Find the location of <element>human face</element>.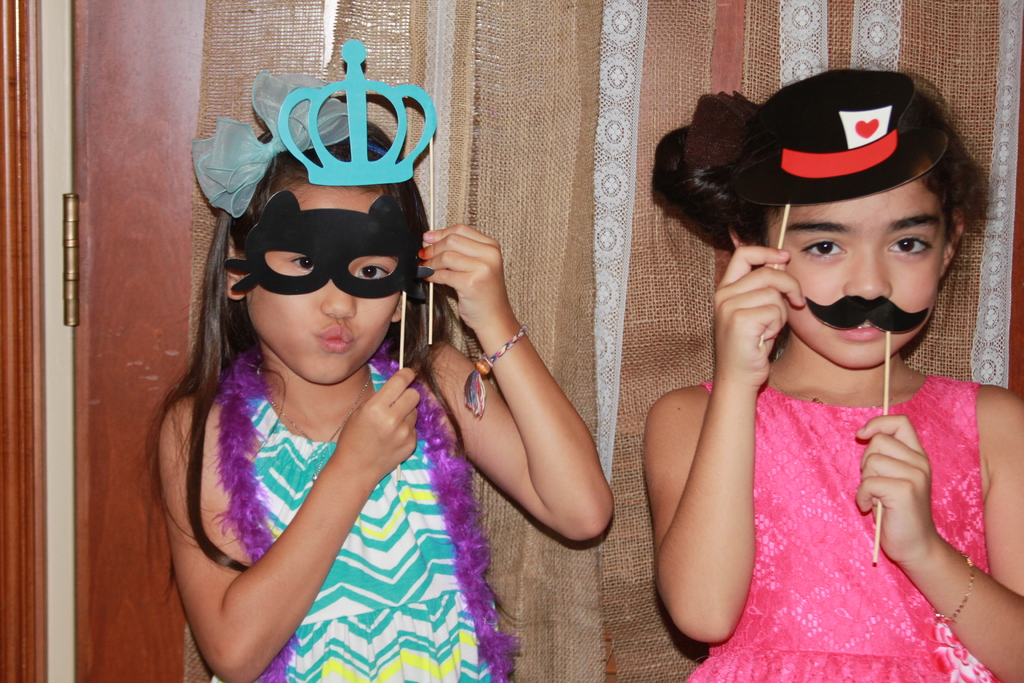
Location: bbox=(764, 170, 943, 367).
